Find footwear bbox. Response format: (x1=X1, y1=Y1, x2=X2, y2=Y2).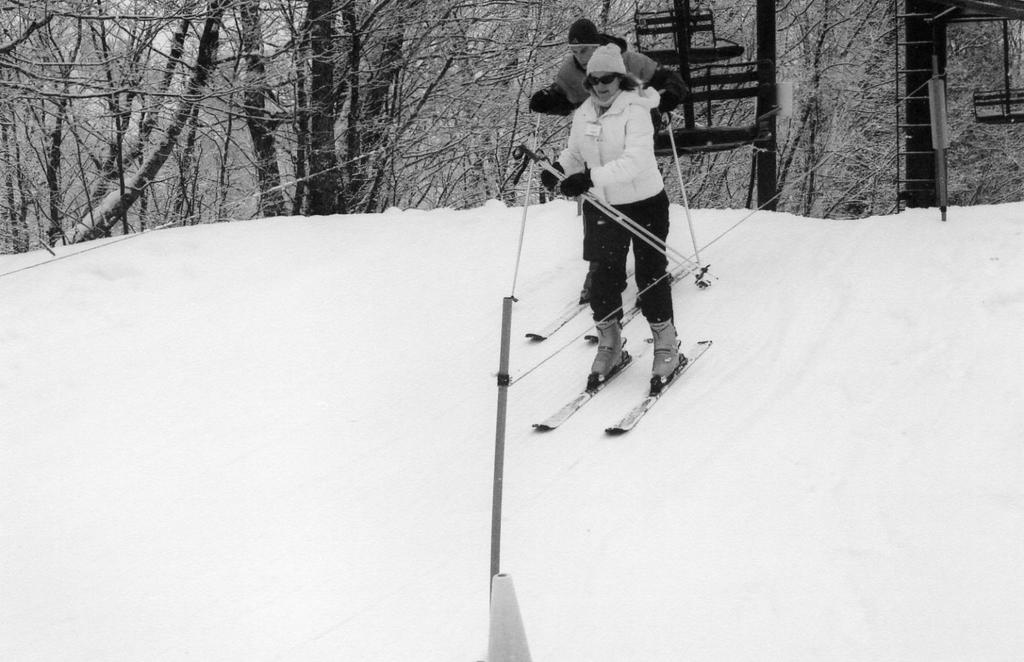
(x1=646, y1=319, x2=680, y2=378).
